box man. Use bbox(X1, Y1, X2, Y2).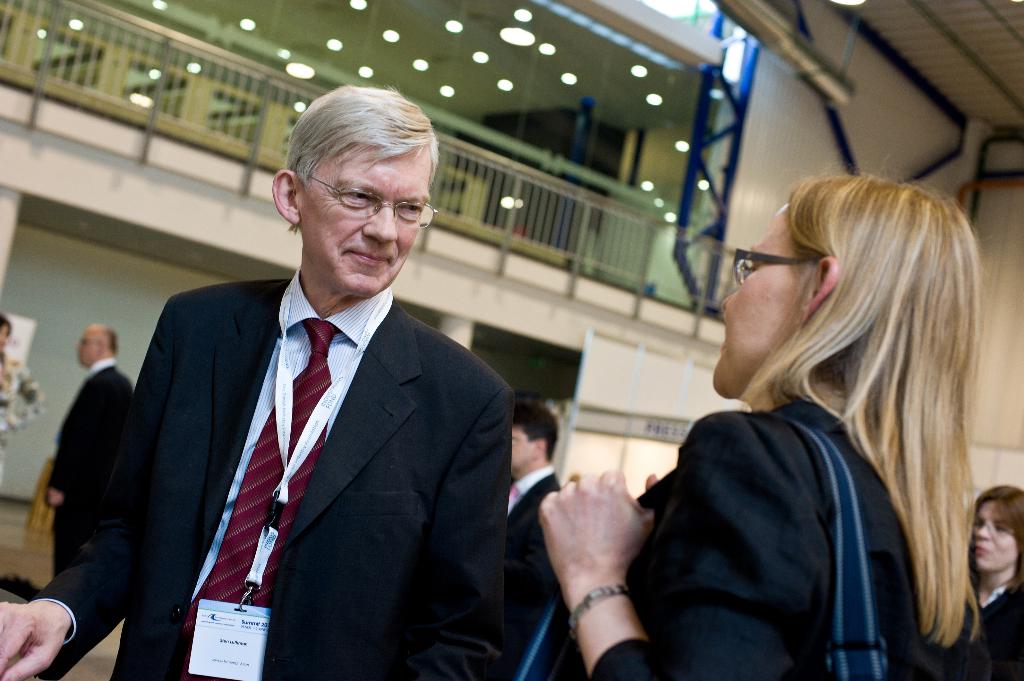
bbox(36, 316, 140, 615).
